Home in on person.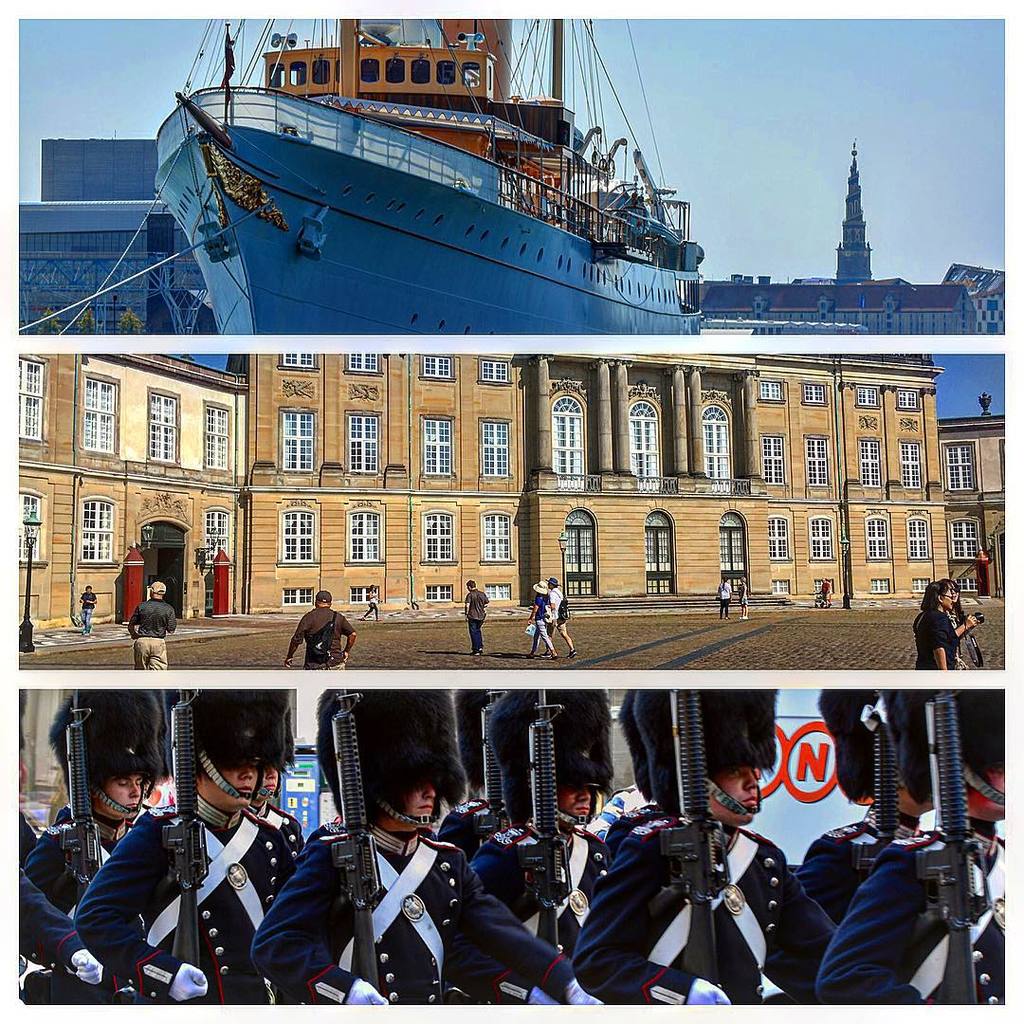
Homed in at detection(458, 577, 488, 650).
